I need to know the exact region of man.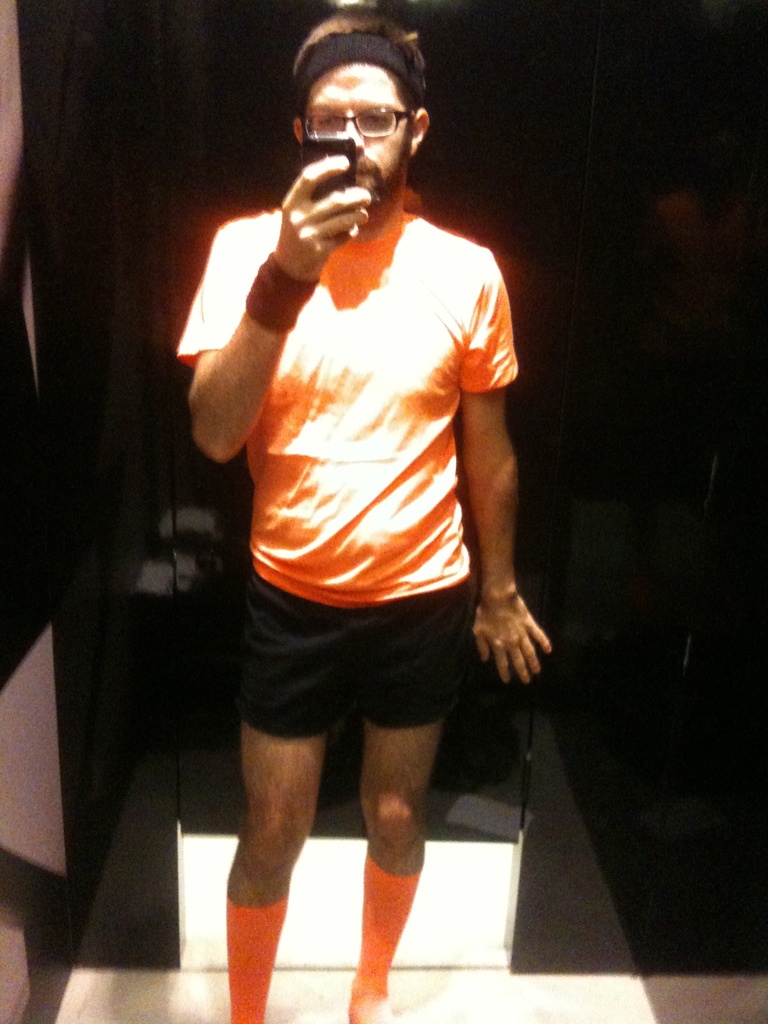
Region: pyautogui.locateOnScreen(176, 10, 556, 1022).
